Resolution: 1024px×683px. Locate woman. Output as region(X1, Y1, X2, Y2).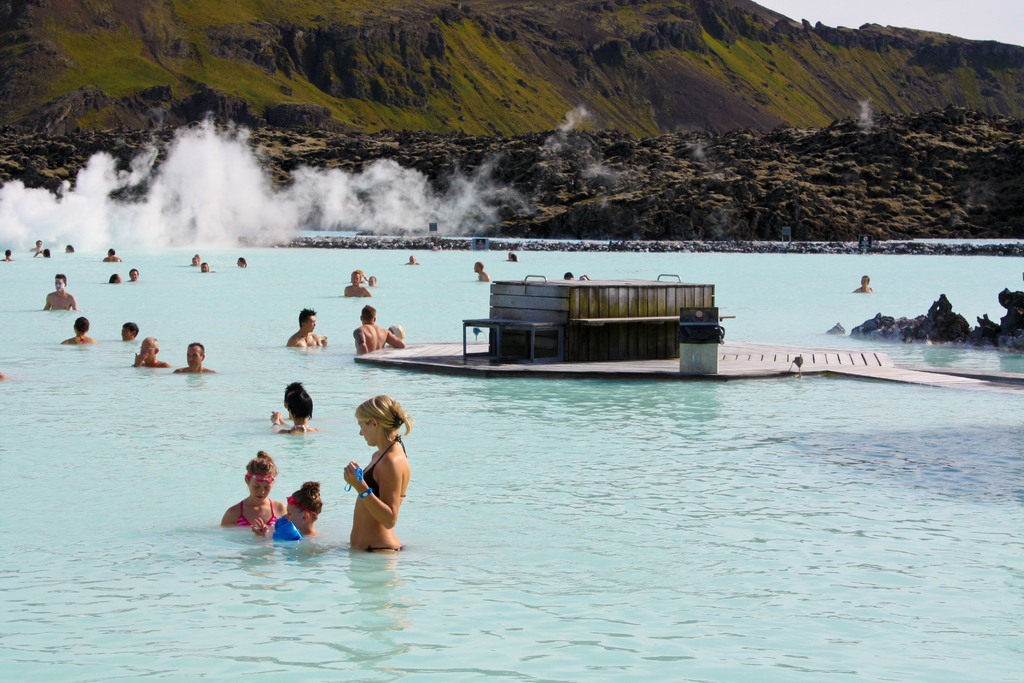
region(269, 381, 317, 436).
